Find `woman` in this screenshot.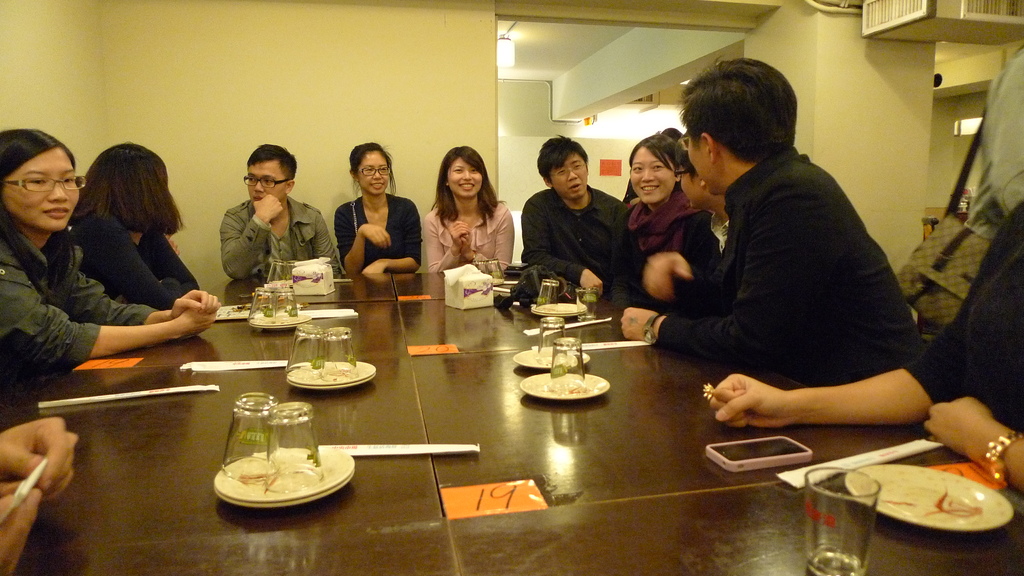
The bounding box for `woman` is <region>70, 146, 203, 312</region>.
